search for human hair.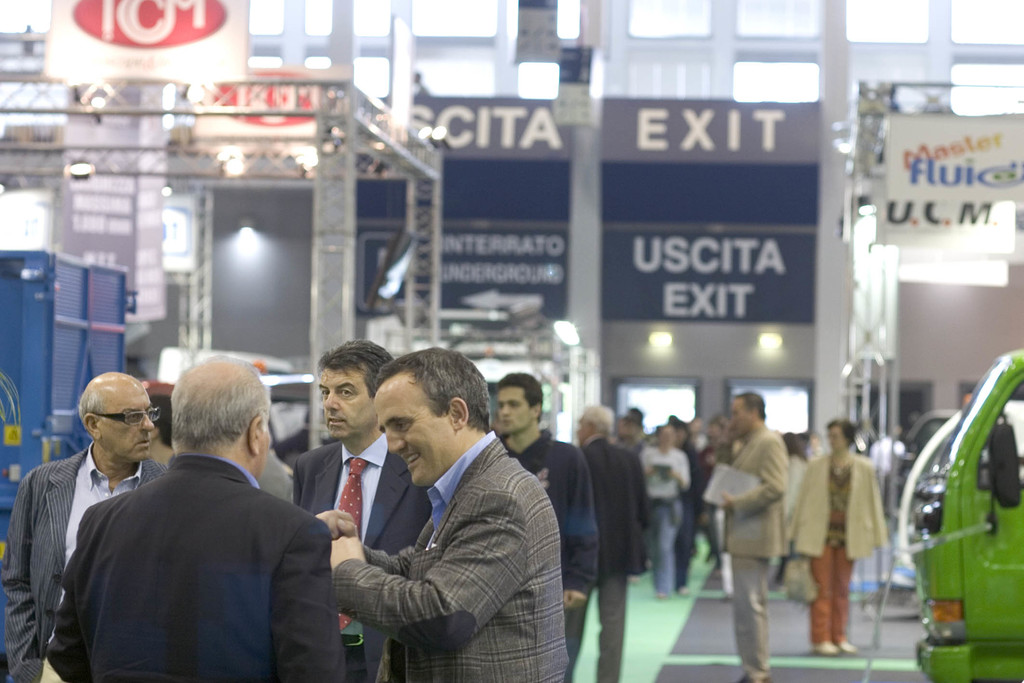
Found at [x1=573, y1=406, x2=615, y2=440].
